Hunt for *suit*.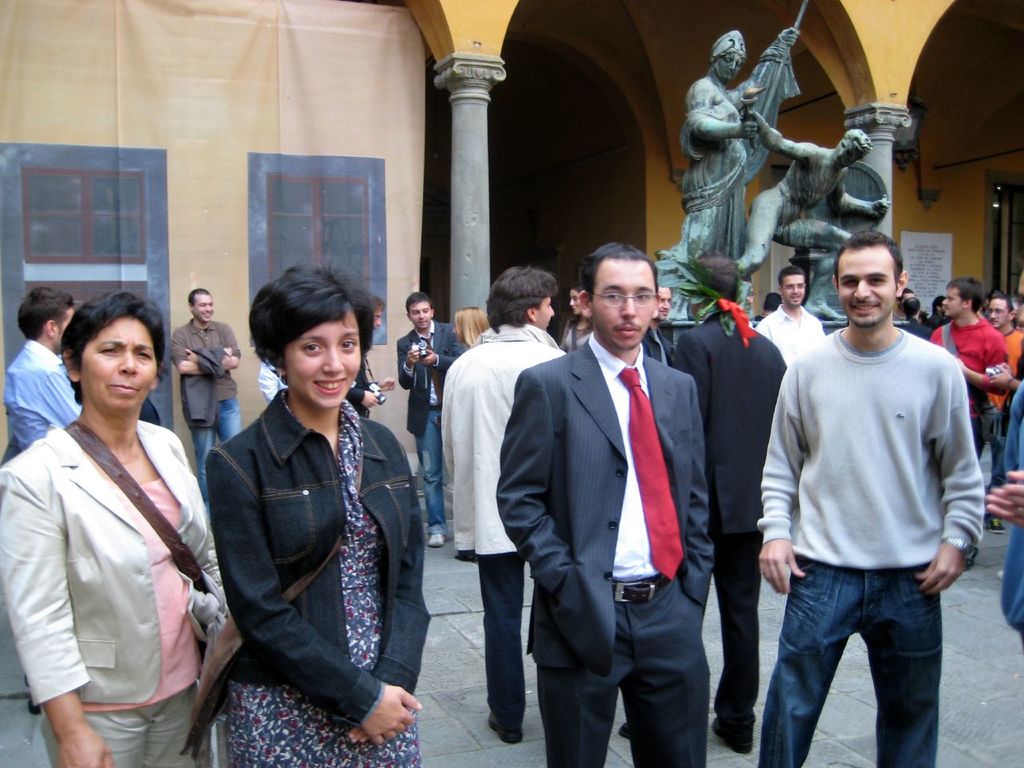
Hunted down at region(393, 319, 466, 535).
